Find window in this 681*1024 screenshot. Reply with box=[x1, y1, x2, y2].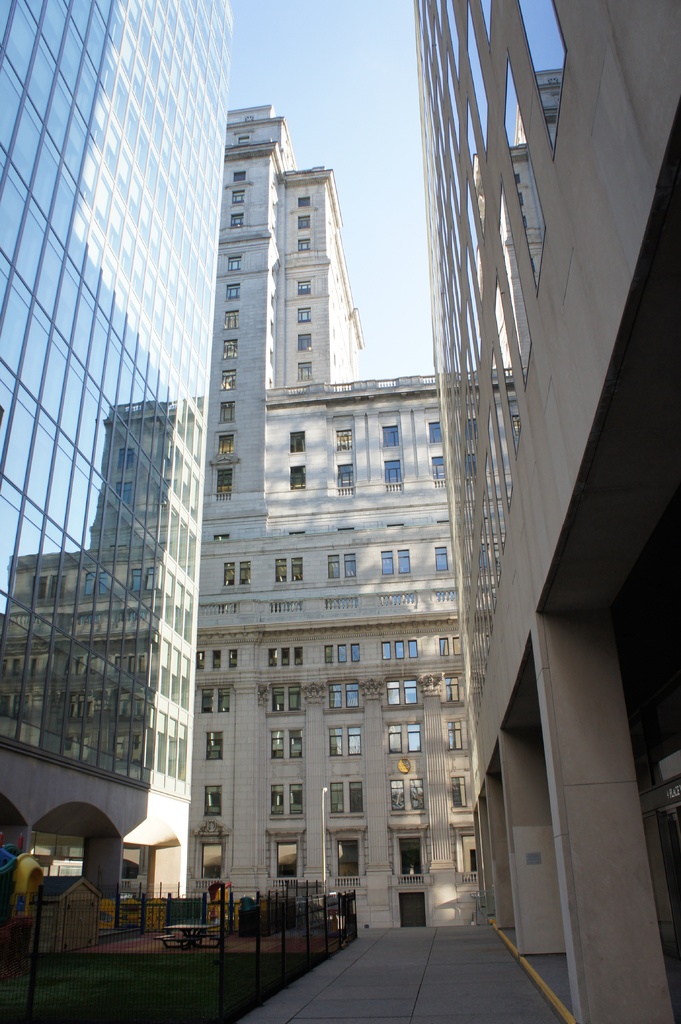
box=[443, 678, 457, 703].
